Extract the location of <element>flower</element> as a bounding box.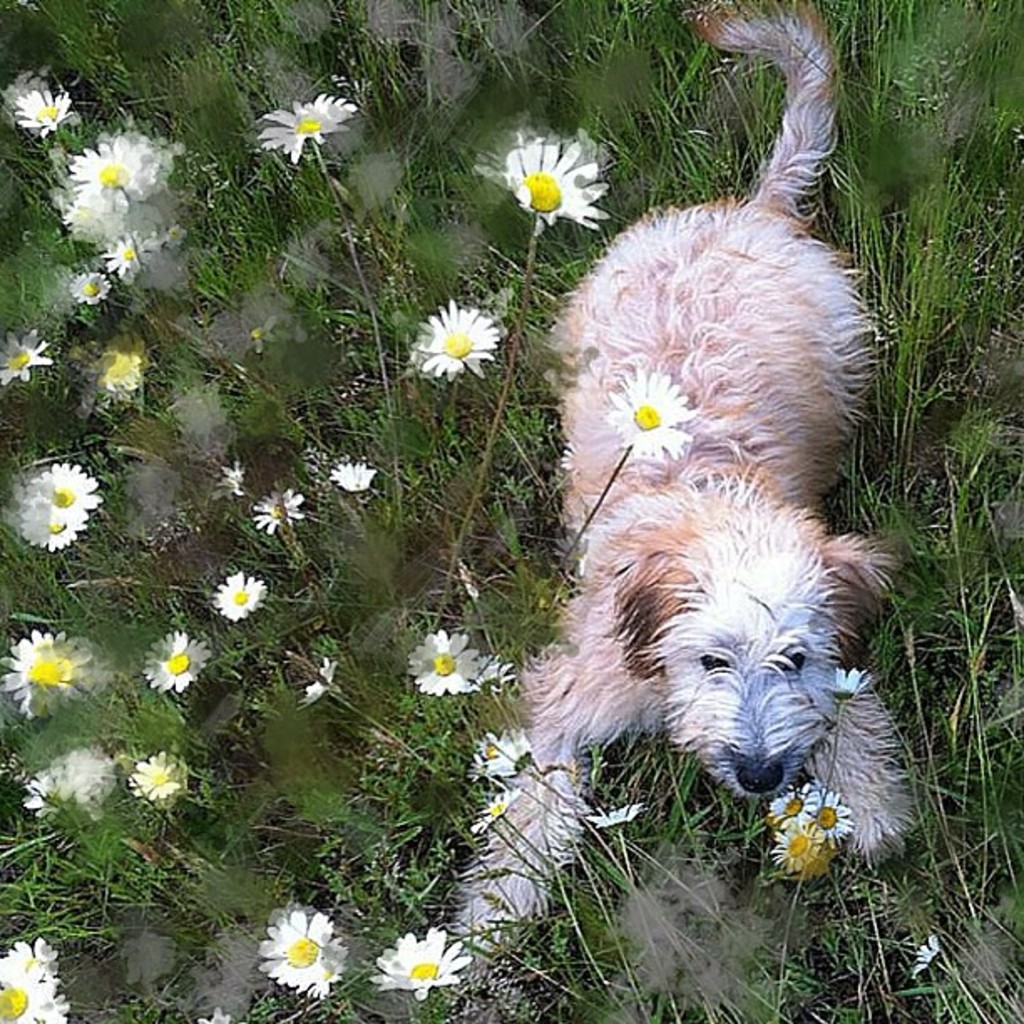
828, 664, 872, 711.
